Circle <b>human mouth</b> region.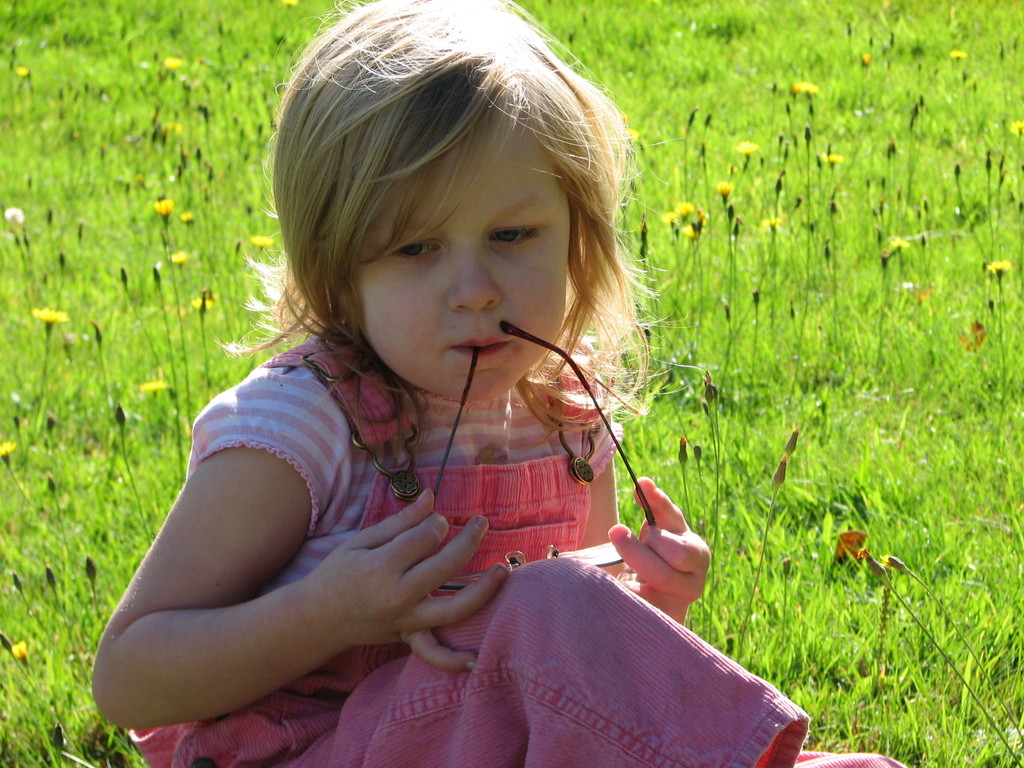
Region: <bbox>449, 330, 518, 360</bbox>.
